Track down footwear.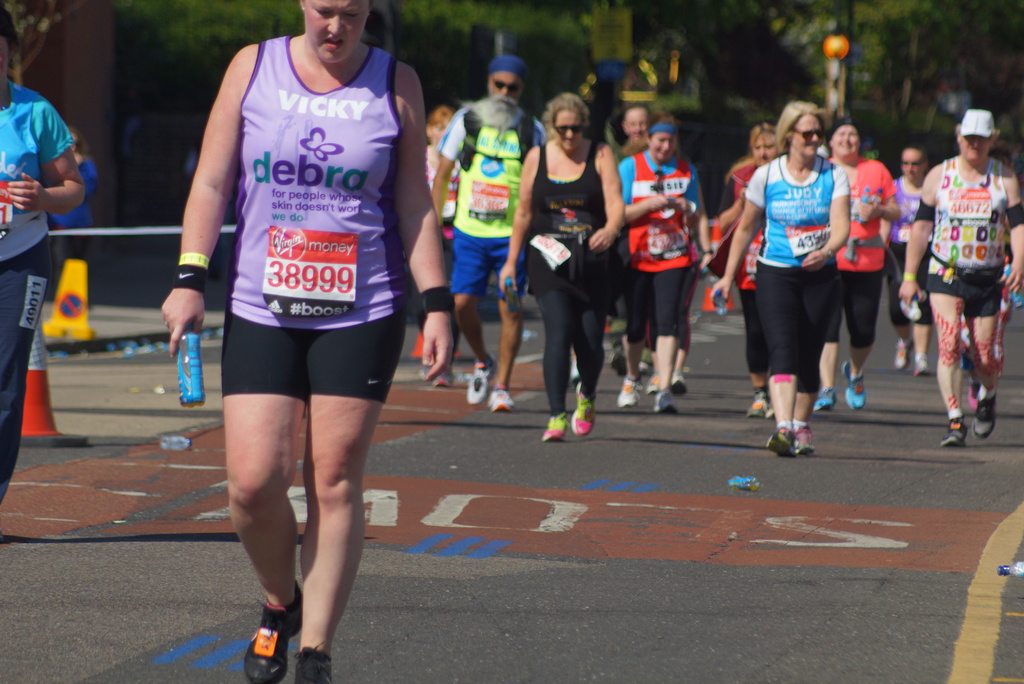
Tracked to box=[609, 373, 641, 409].
